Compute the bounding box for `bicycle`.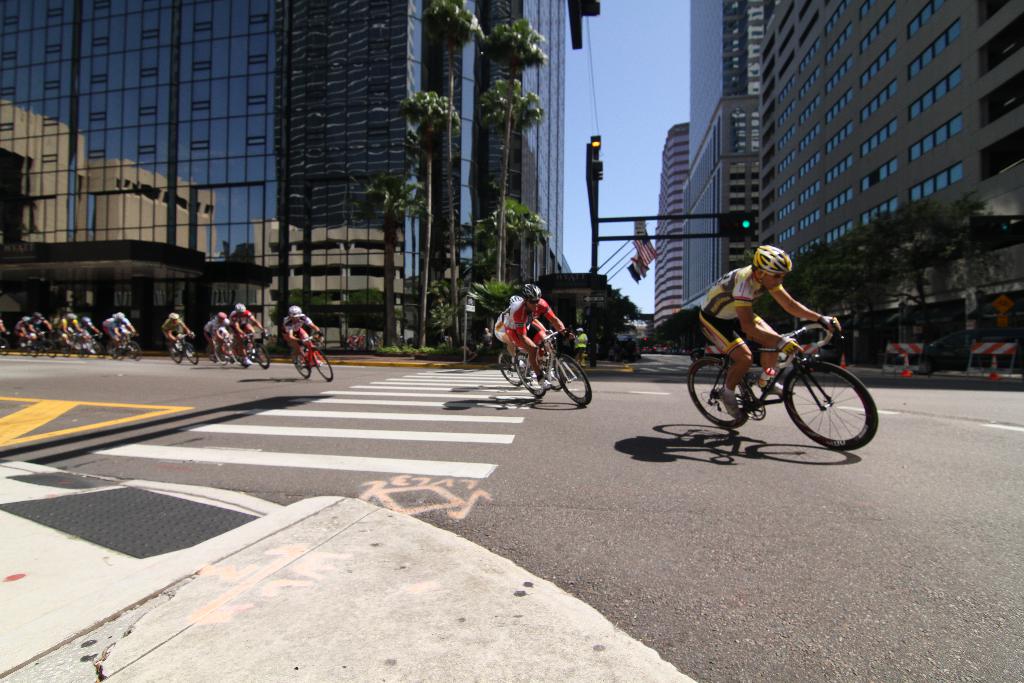
[left=207, top=332, right=242, bottom=366].
